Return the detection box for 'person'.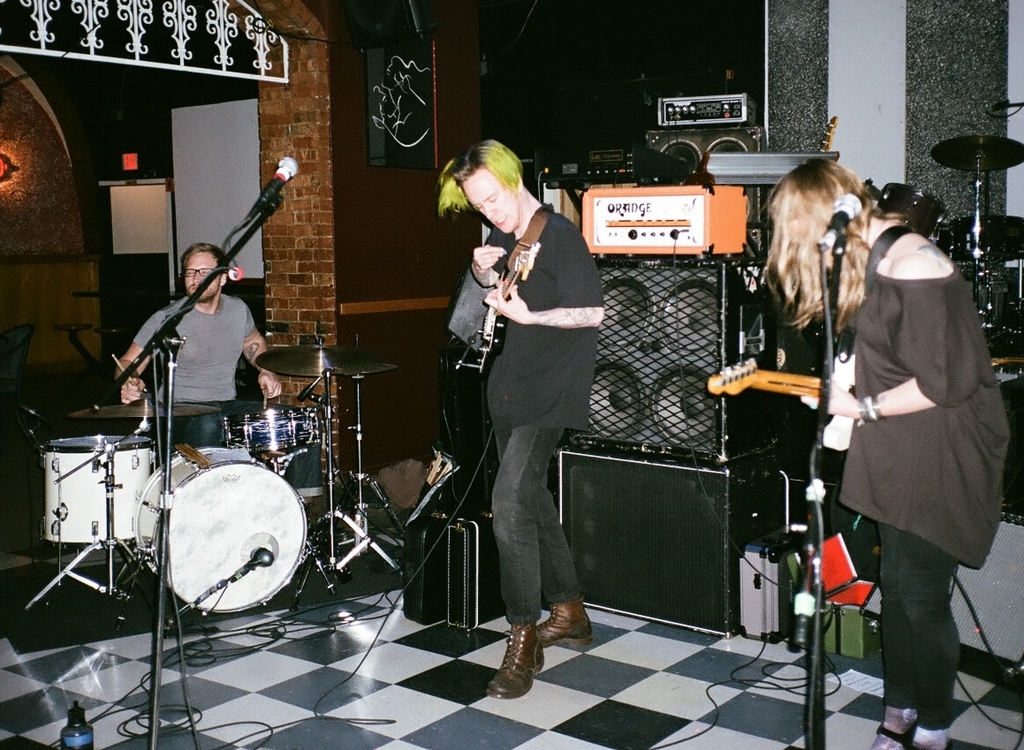
112, 240, 326, 508.
